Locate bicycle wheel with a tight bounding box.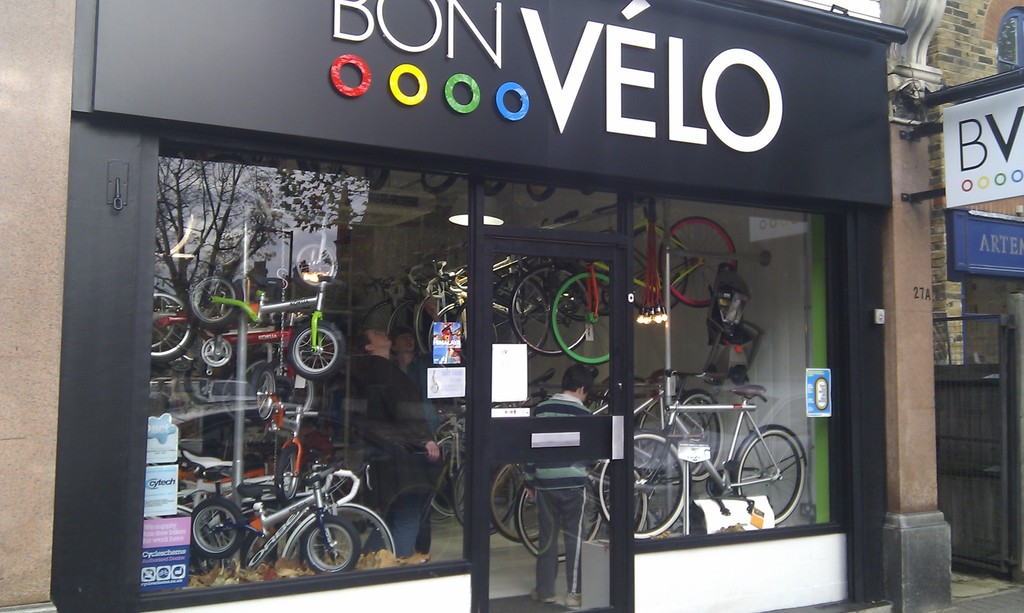
506 261 595 358.
